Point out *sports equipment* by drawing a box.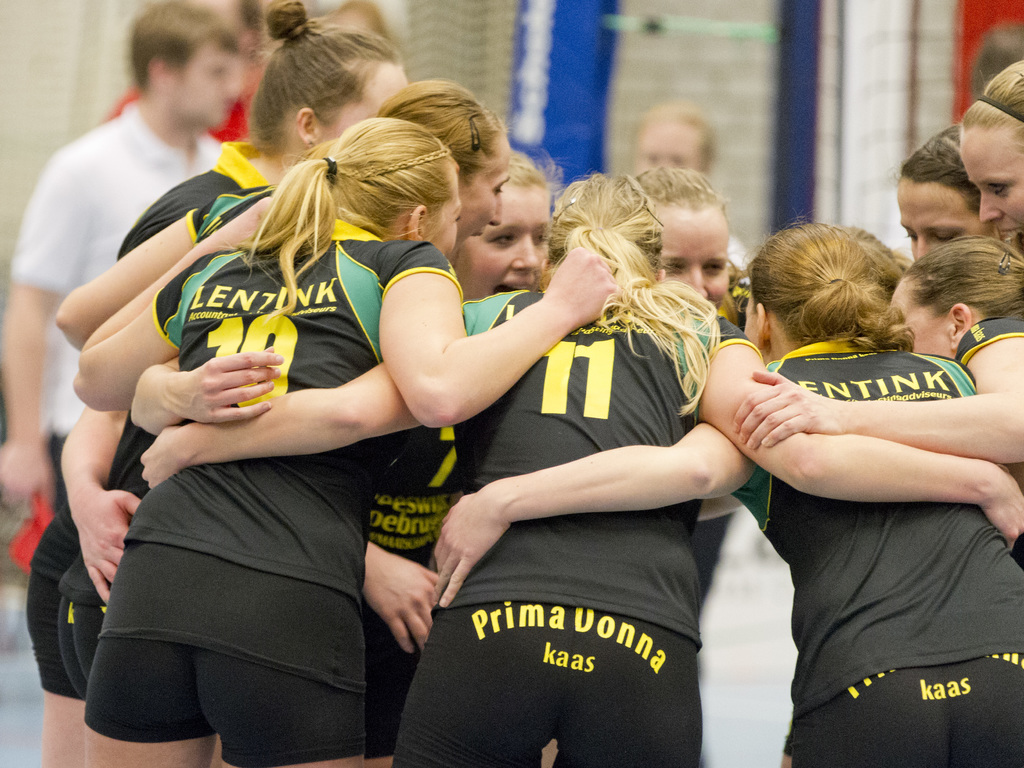
<bbox>77, 213, 470, 767</bbox>.
